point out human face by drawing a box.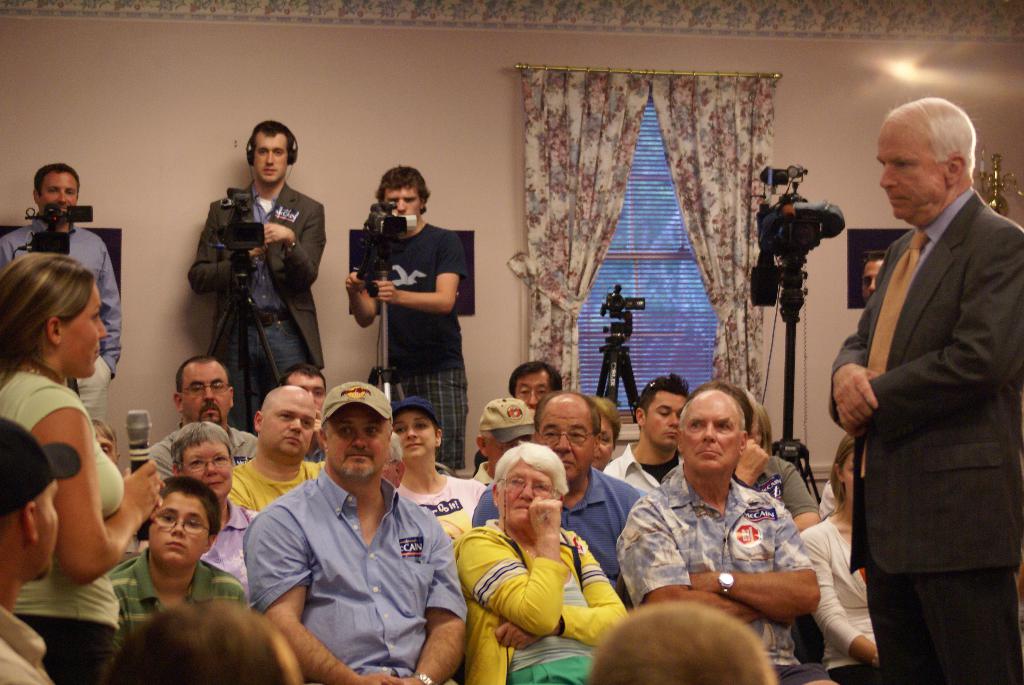
Rect(681, 393, 737, 469).
